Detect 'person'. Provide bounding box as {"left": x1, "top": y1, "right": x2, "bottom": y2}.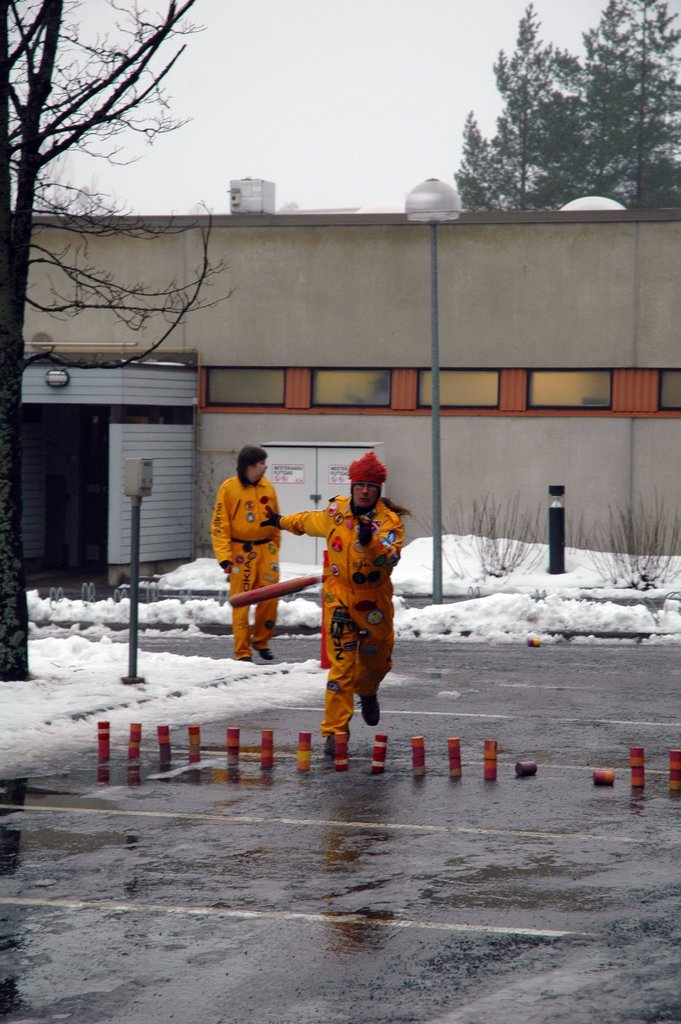
{"left": 209, "top": 440, "right": 281, "bottom": 660}.
